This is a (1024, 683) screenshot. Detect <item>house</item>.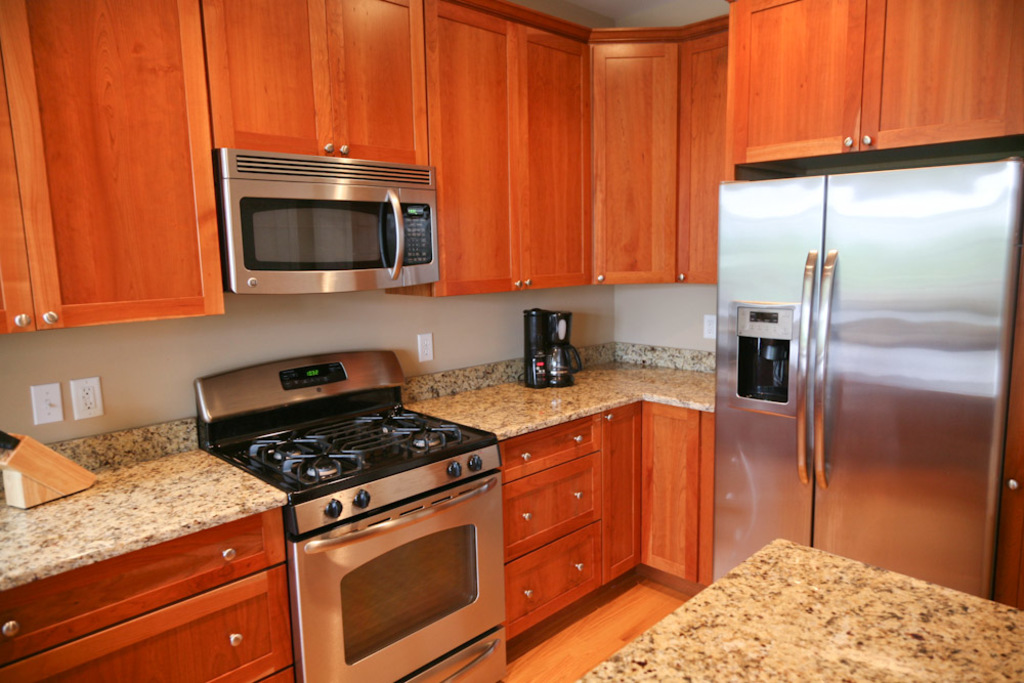
bbox=[0, 5, 1023, 682].
